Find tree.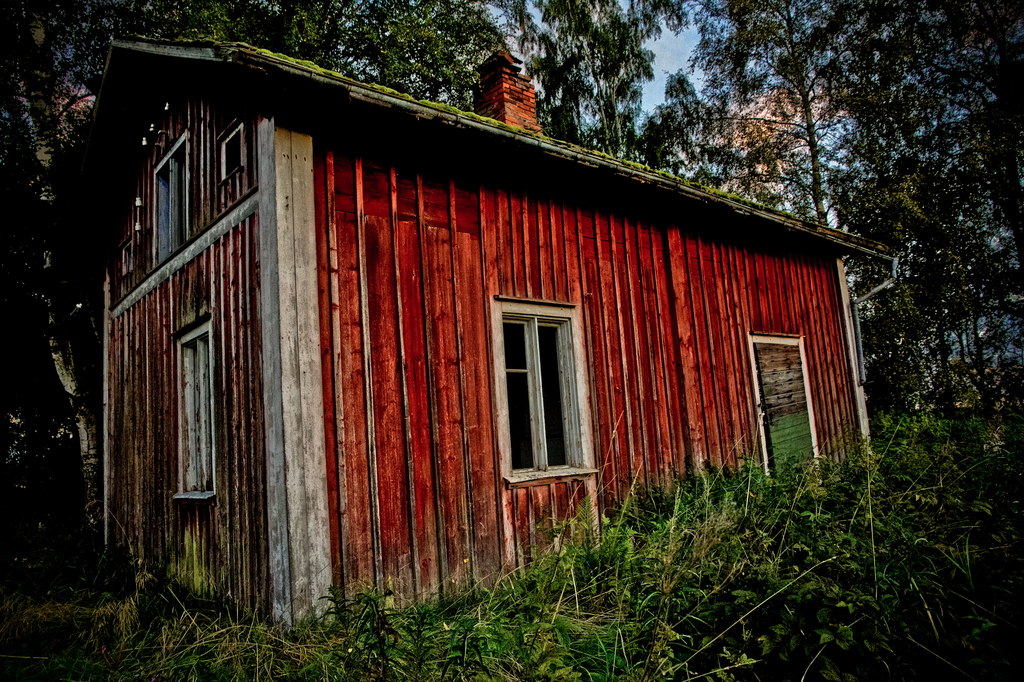
[632, 0, 884, 228].
